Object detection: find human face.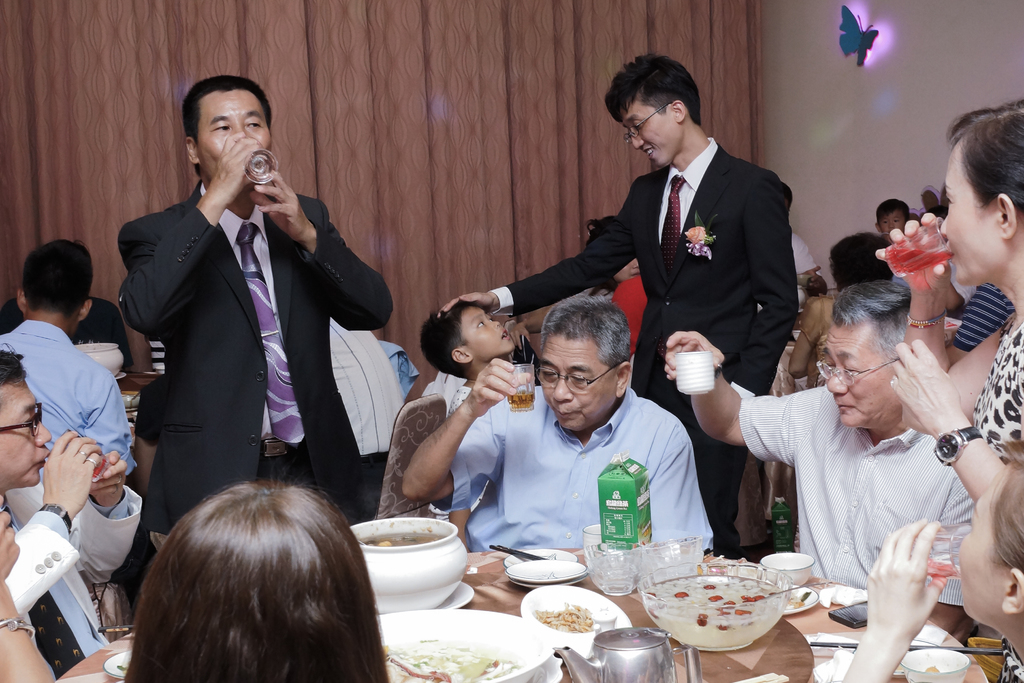
l=883, t=213, r=902, b=234.
